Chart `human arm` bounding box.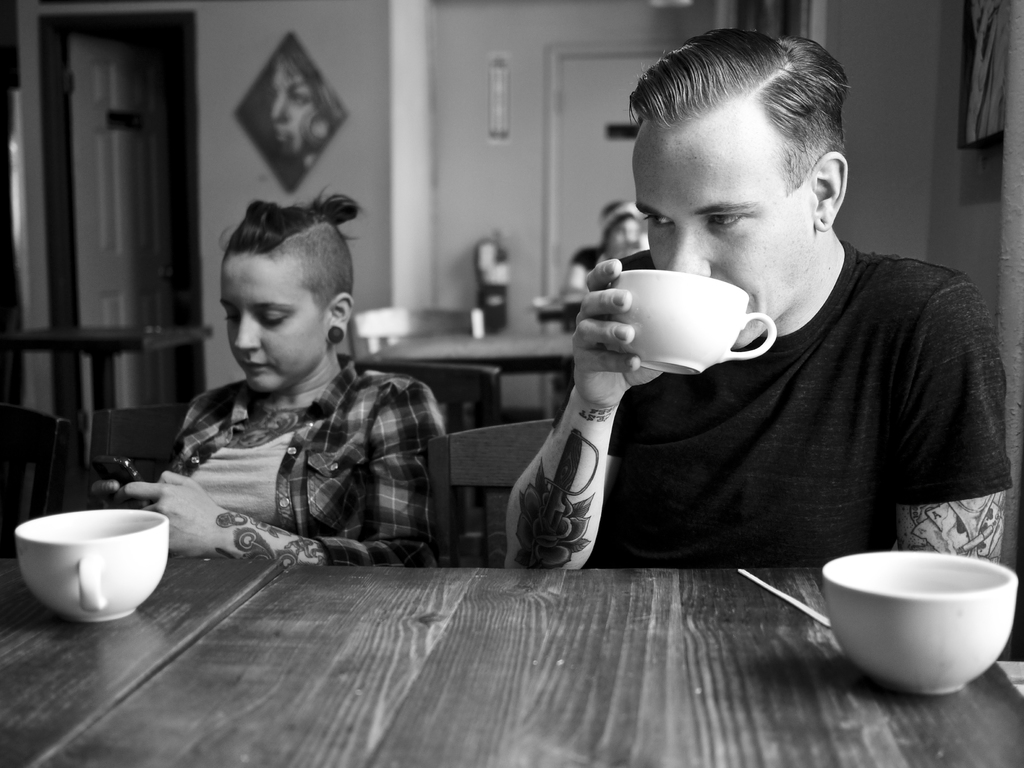
Charted: left=512, top=275, right=643, bottom=579.
